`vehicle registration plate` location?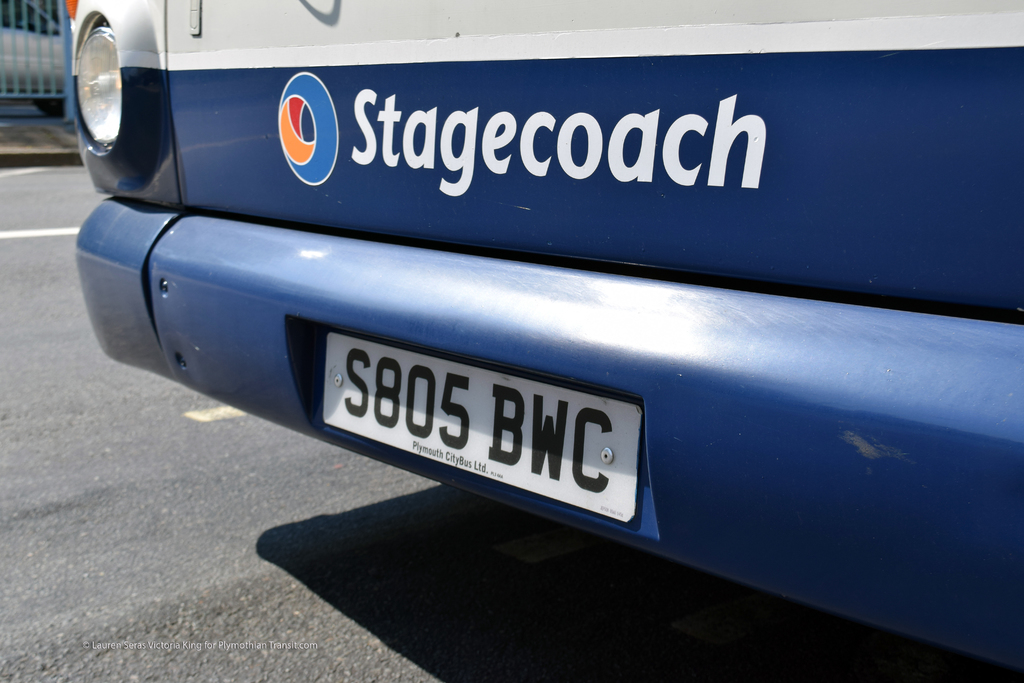
select_region(320, 332, 646, 532)
